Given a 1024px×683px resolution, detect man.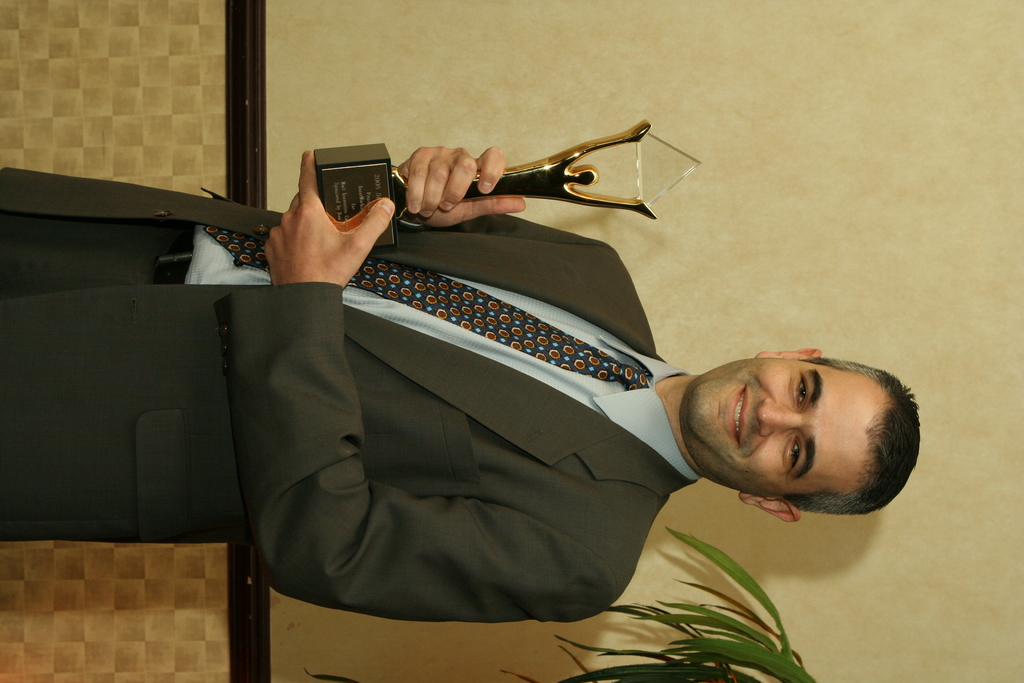
locate(0, 165, 916, 681).
